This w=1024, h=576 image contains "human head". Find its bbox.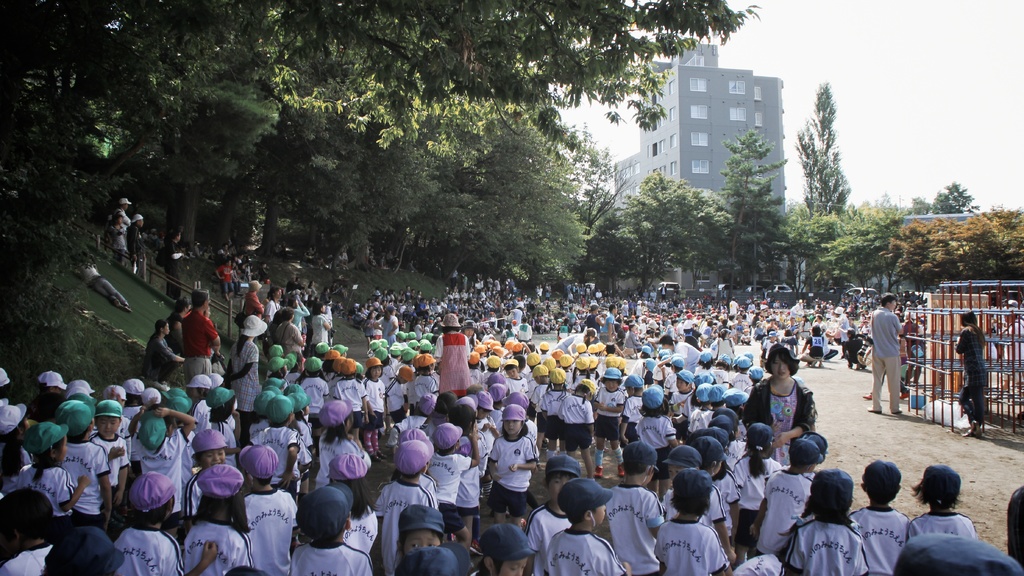
select_region(294, 488, 350, 542).
